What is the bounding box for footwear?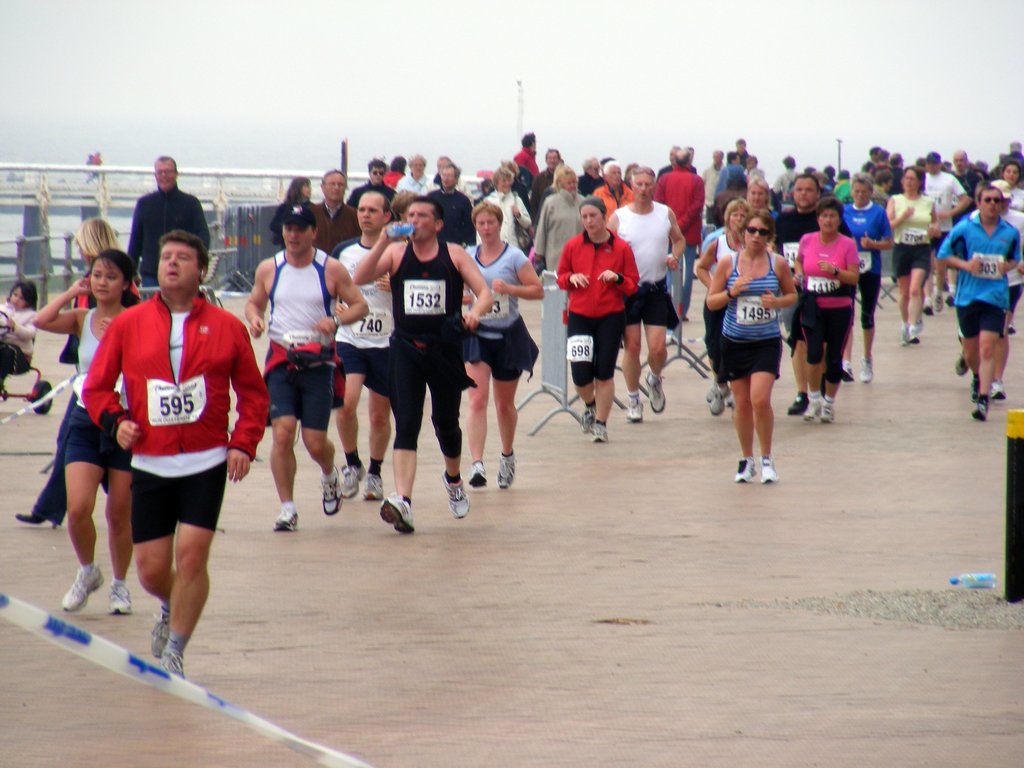
(148, 609, 172, 660).
